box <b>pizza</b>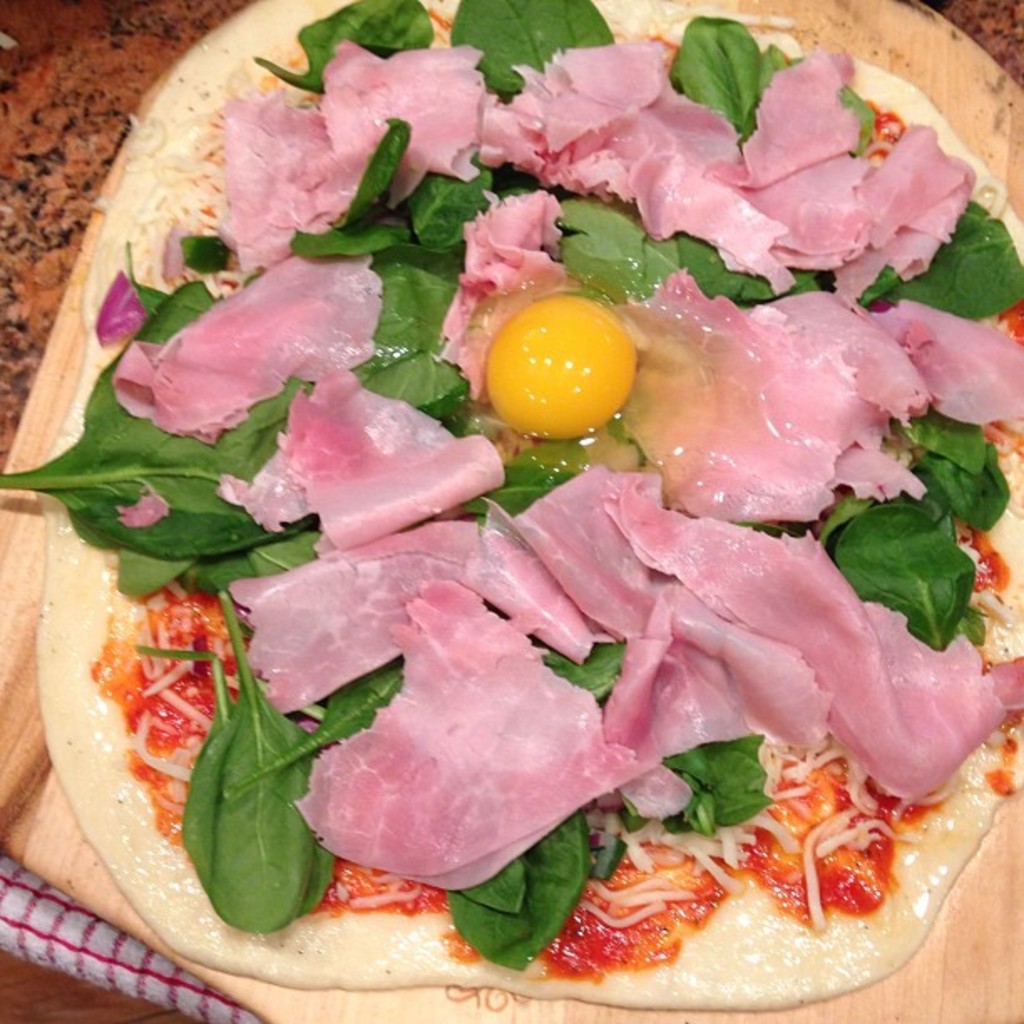
(0,0,1022,997)
